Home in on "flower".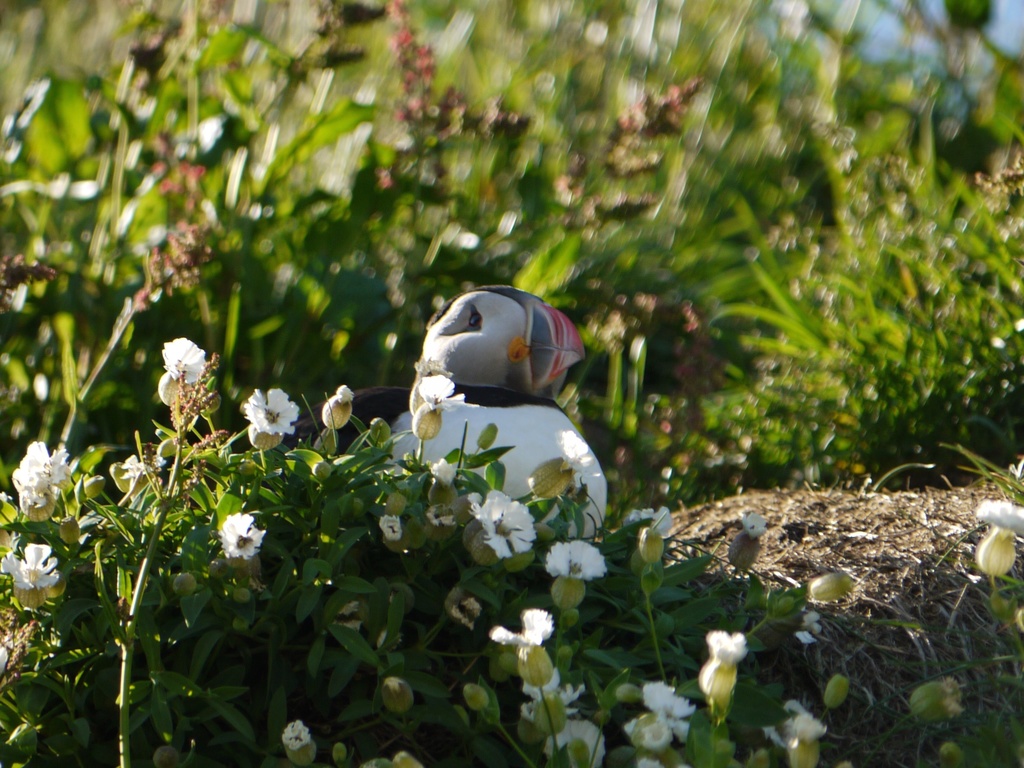
Homed in at locate(12, 447, 68, 512).
